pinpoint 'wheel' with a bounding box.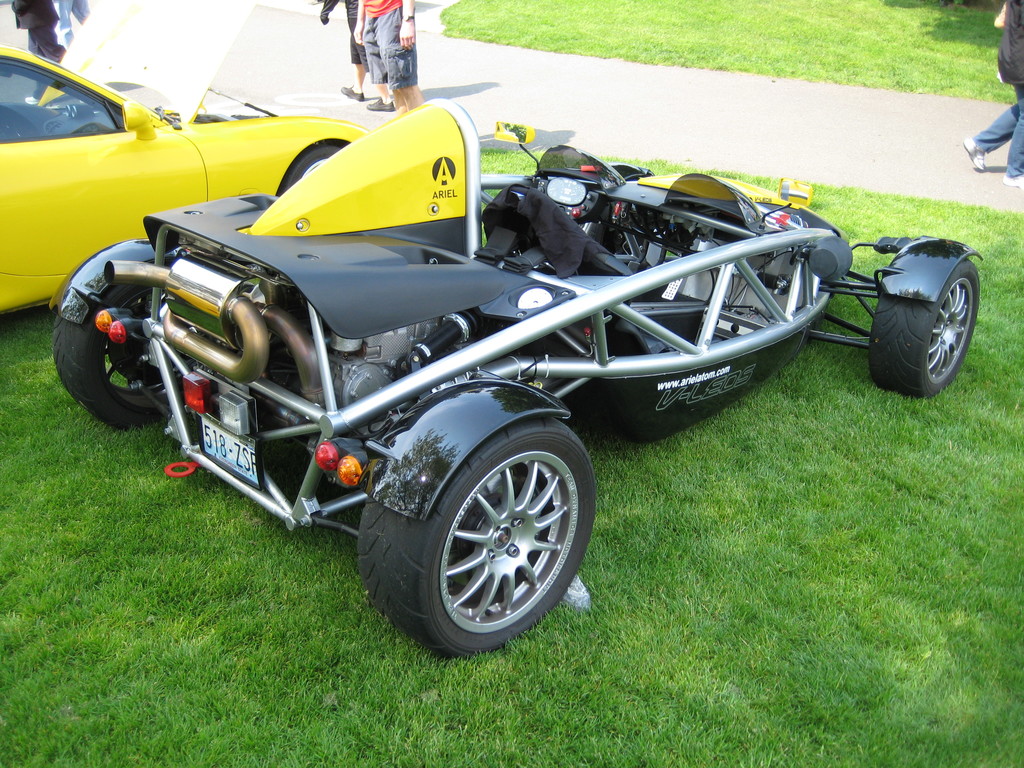
box=[867, 259, 982, 399].
